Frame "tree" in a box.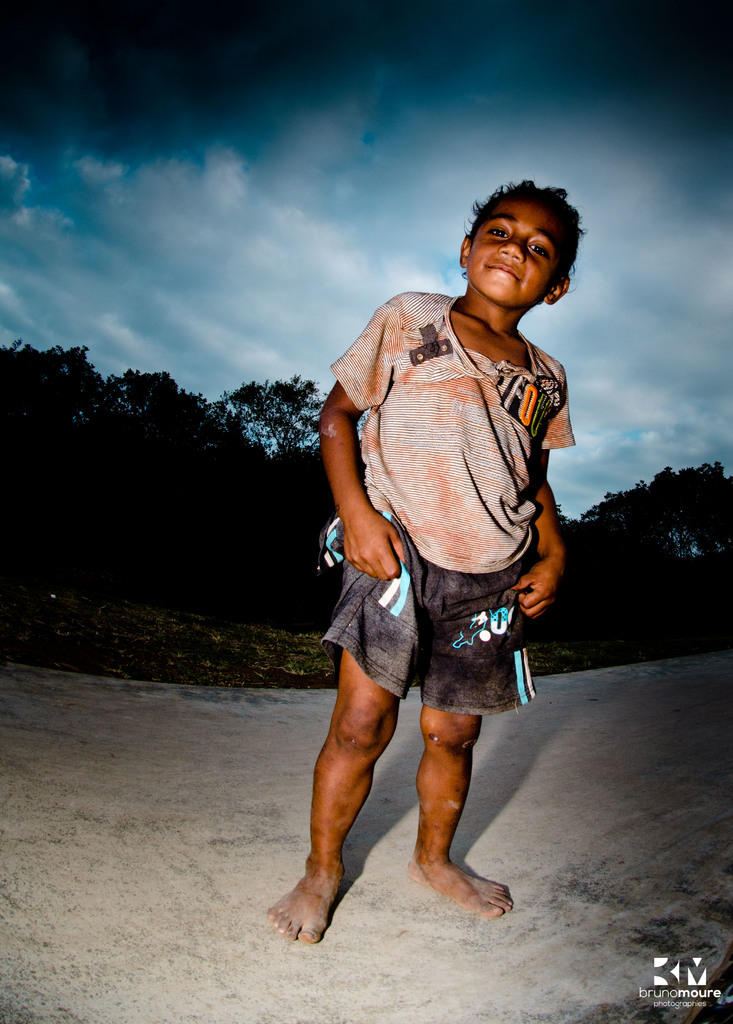
select_region(224, 378, 346, 552).
